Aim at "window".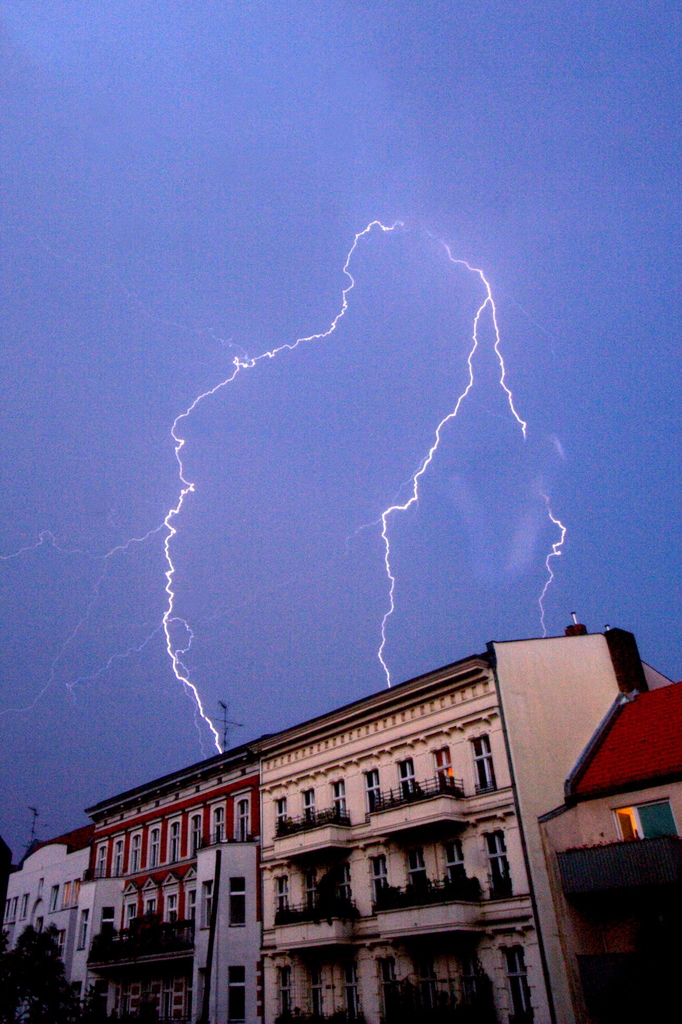
Aimed at <box>149,830,159,872</box>.
